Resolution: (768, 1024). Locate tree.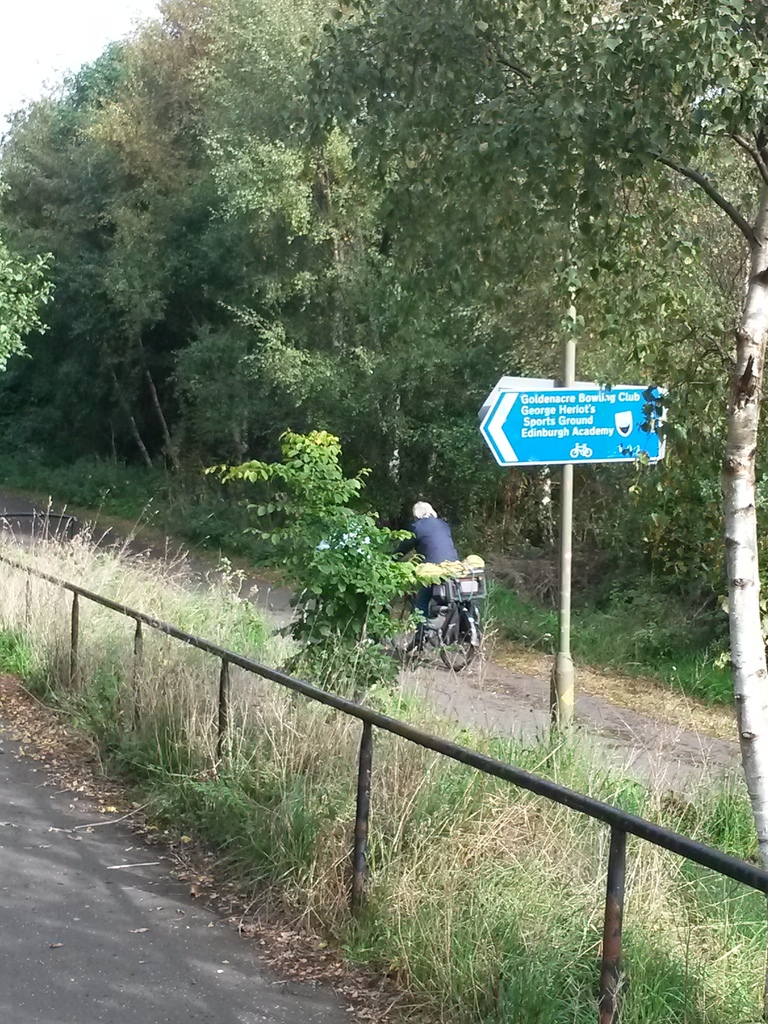
rect(289, 0, 767, 877).
